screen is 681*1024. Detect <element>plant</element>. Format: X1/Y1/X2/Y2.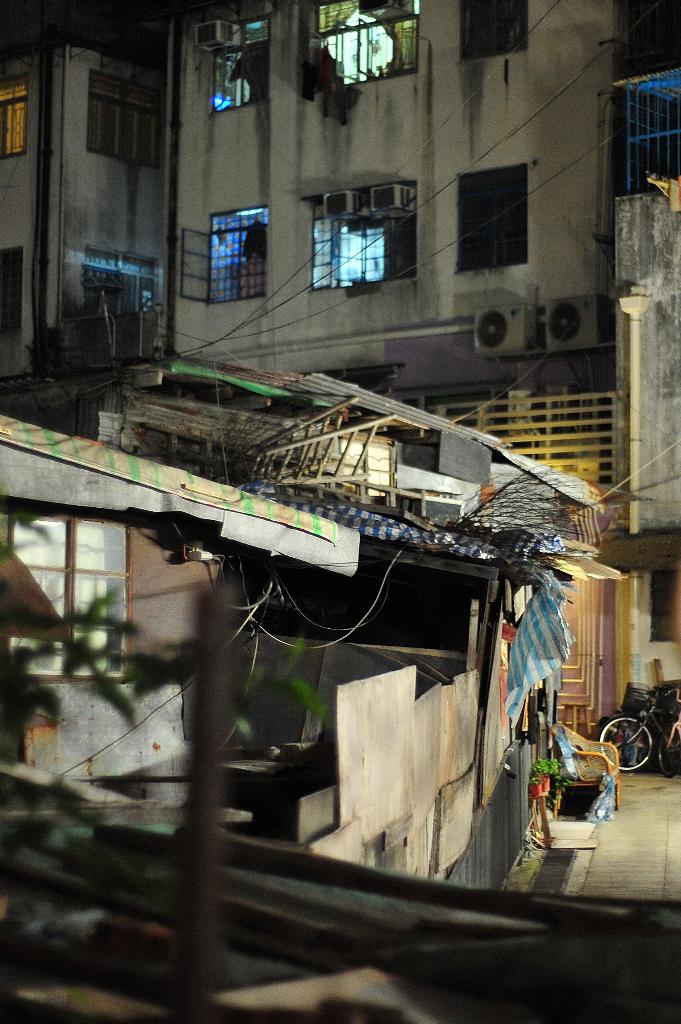
525/758/576/815.
